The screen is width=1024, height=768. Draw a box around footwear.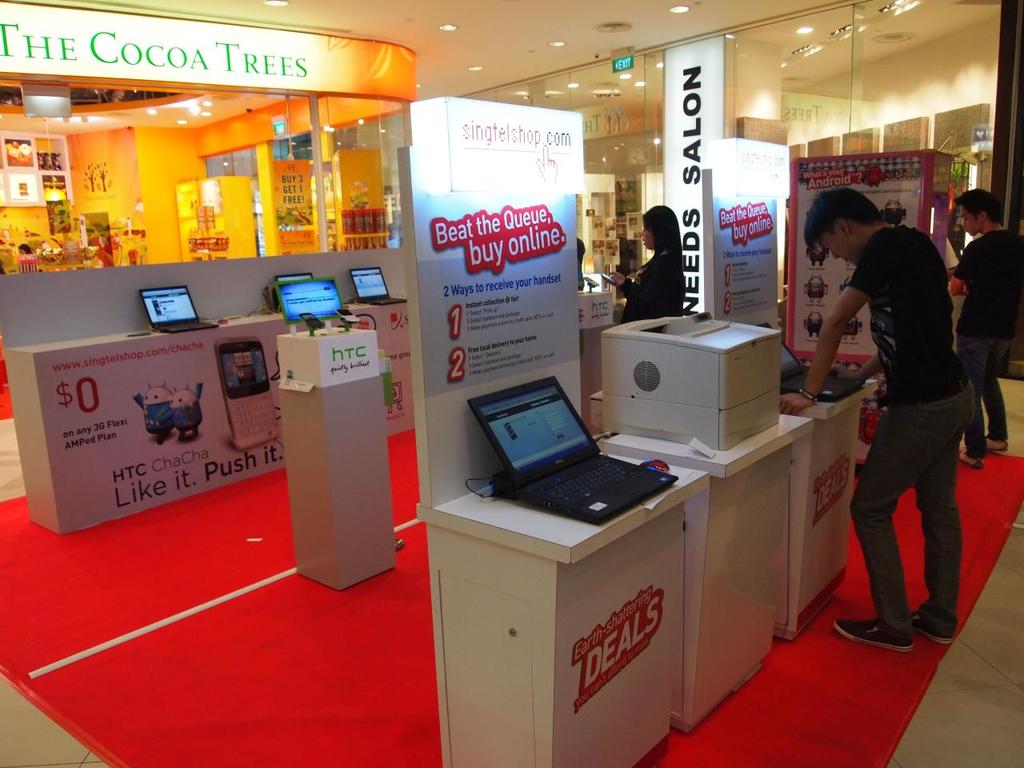
{"x1": 957, "y1": 442, "x2": 986, "y2": 468}.
